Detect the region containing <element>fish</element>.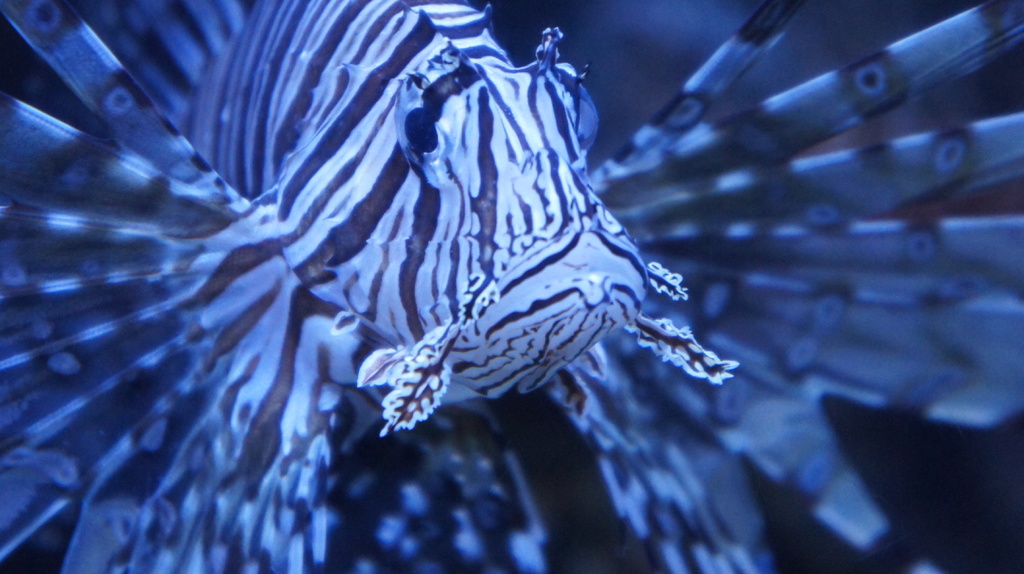
box(0, 0, 1023, 573).
